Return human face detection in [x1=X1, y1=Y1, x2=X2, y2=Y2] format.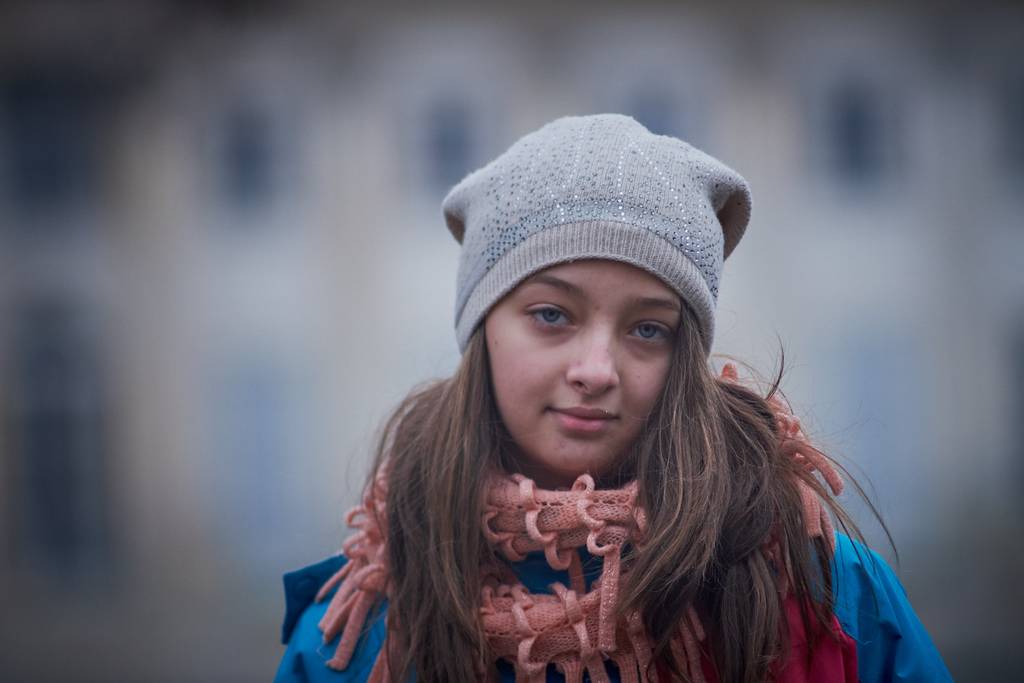
[x1=500, y1=265, x2=697, y2=473].
